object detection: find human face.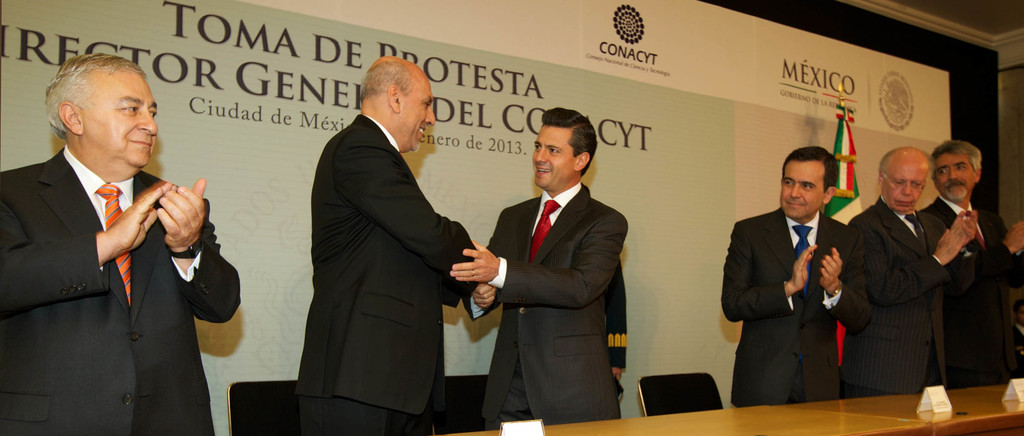
BBox(935, 154, 977, 200).
